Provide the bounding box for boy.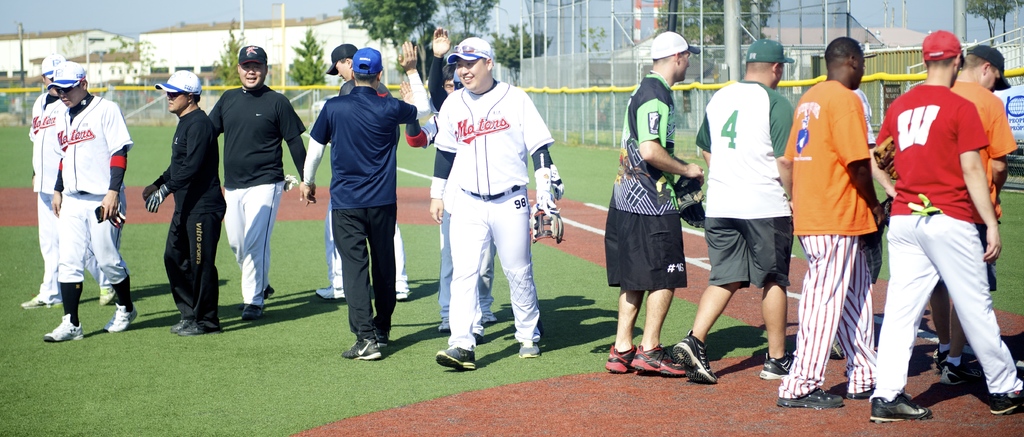
locate(314, 44, 413, 299).
